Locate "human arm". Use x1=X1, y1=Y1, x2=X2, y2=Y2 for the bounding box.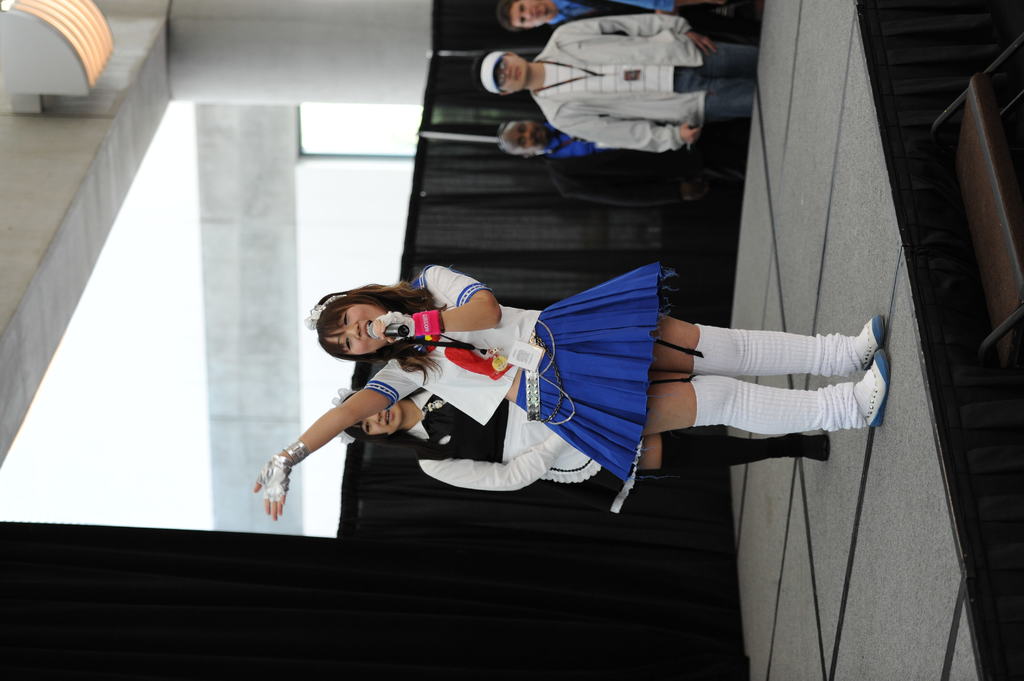
x1=547, y1=11, x2=722, y2=47.
